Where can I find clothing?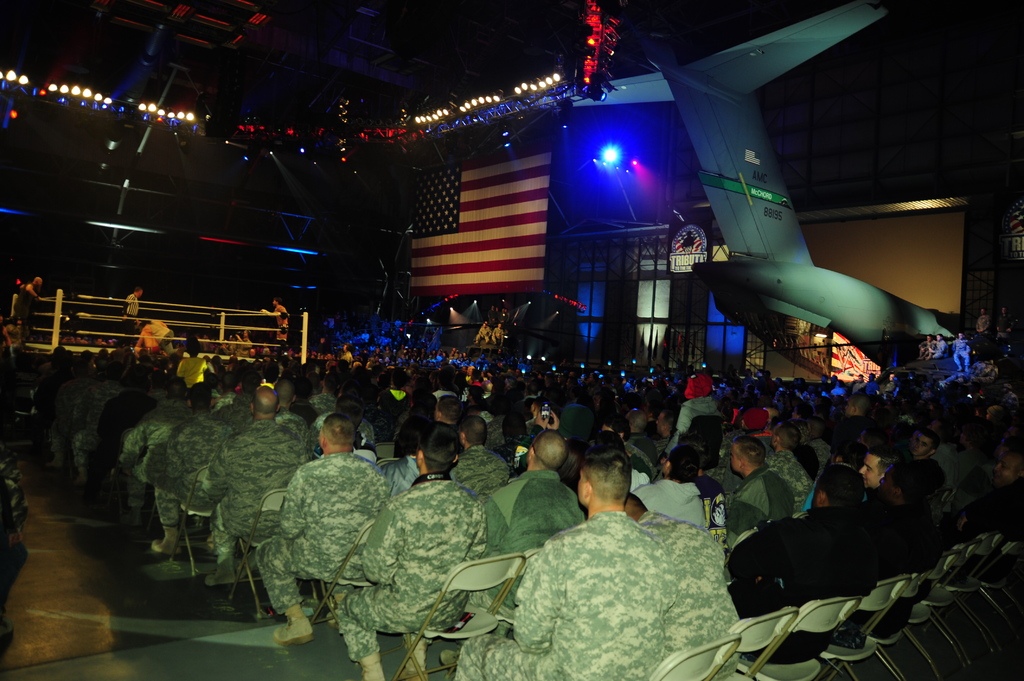
You can find it at x1=335, y1=479, x2=487, y2=662.
